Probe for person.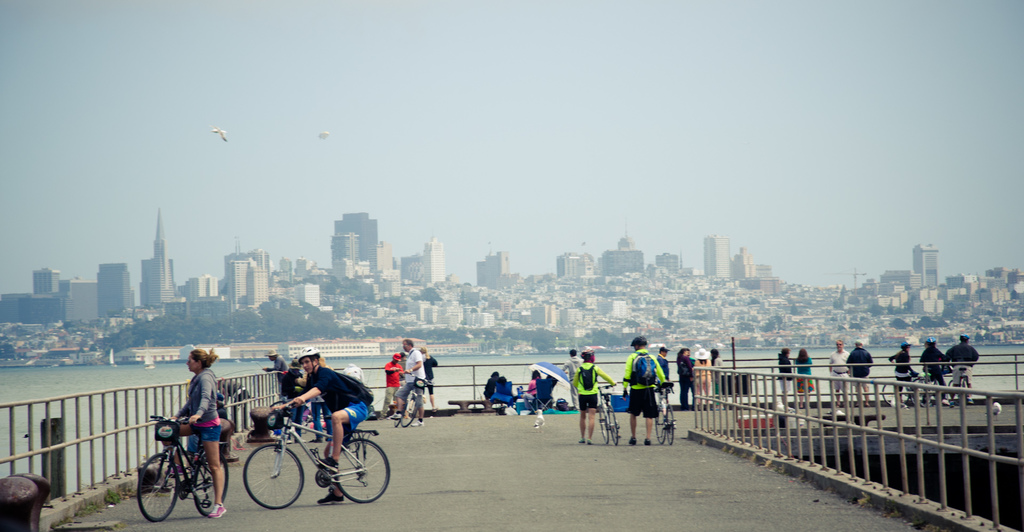
Probe result: crop(261, 350, 292, 412).
